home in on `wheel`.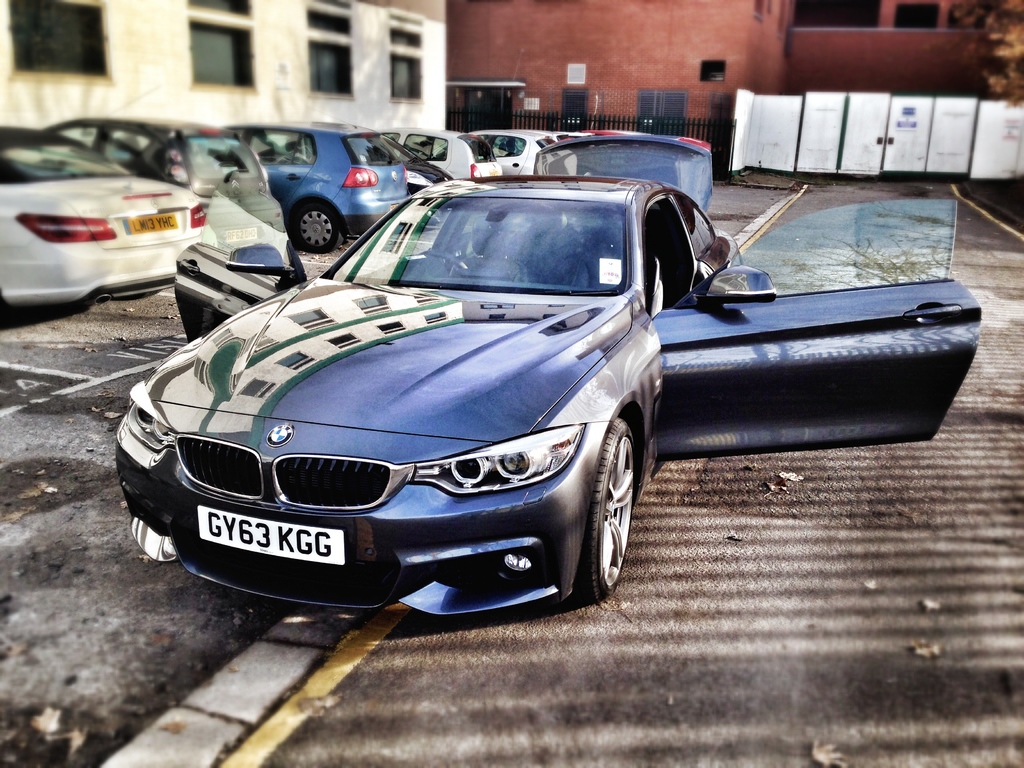
Homed in at x1=417, y1=249, x2=467, y2=281.
